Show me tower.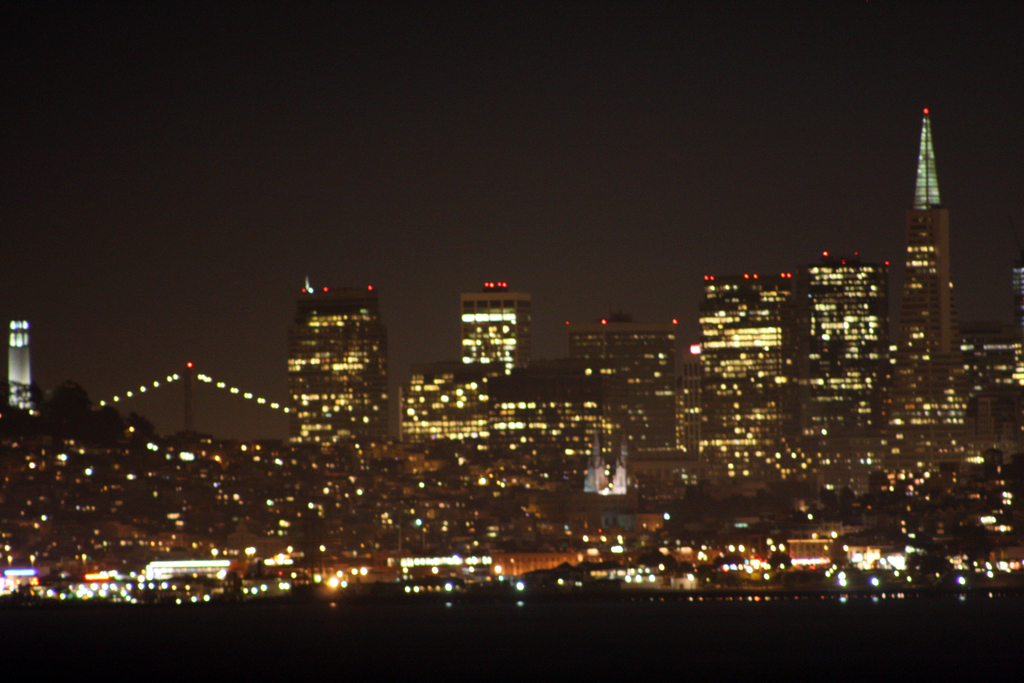
tower is here: 292/276/404/436.
